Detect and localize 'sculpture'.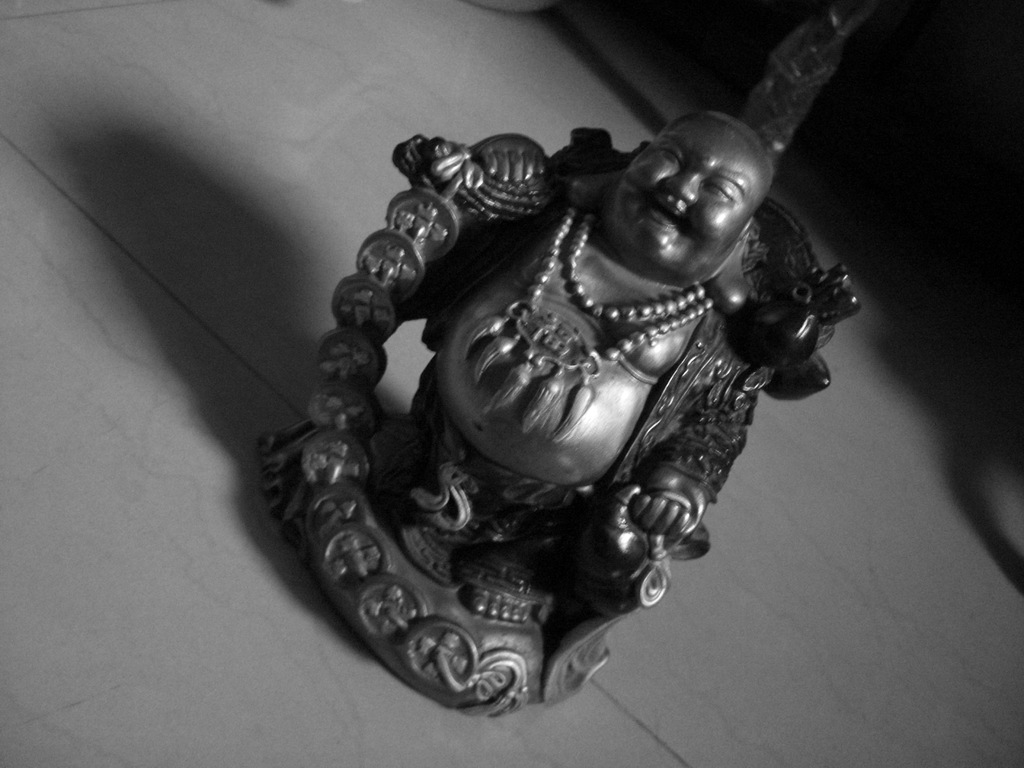
Localized at [left=253, top=86, right=888, bottom=740].
